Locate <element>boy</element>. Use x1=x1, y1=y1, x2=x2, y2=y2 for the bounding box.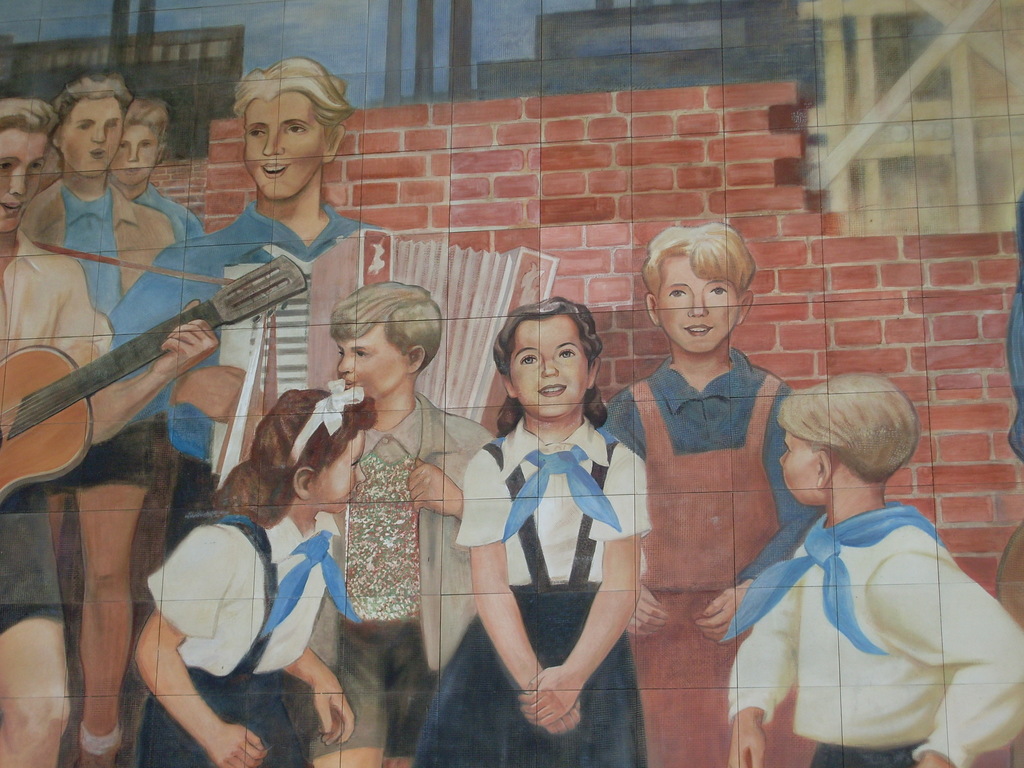
x1=702, y1=351, x2=975, y2=746.
